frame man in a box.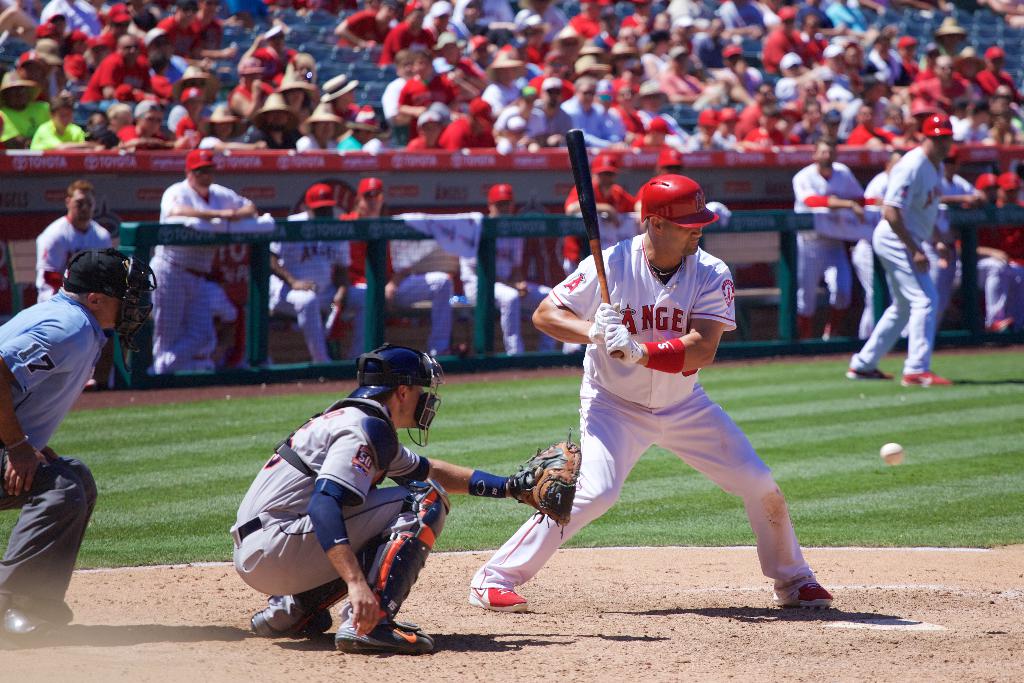
bbox(954, 174, 1005, 344).
